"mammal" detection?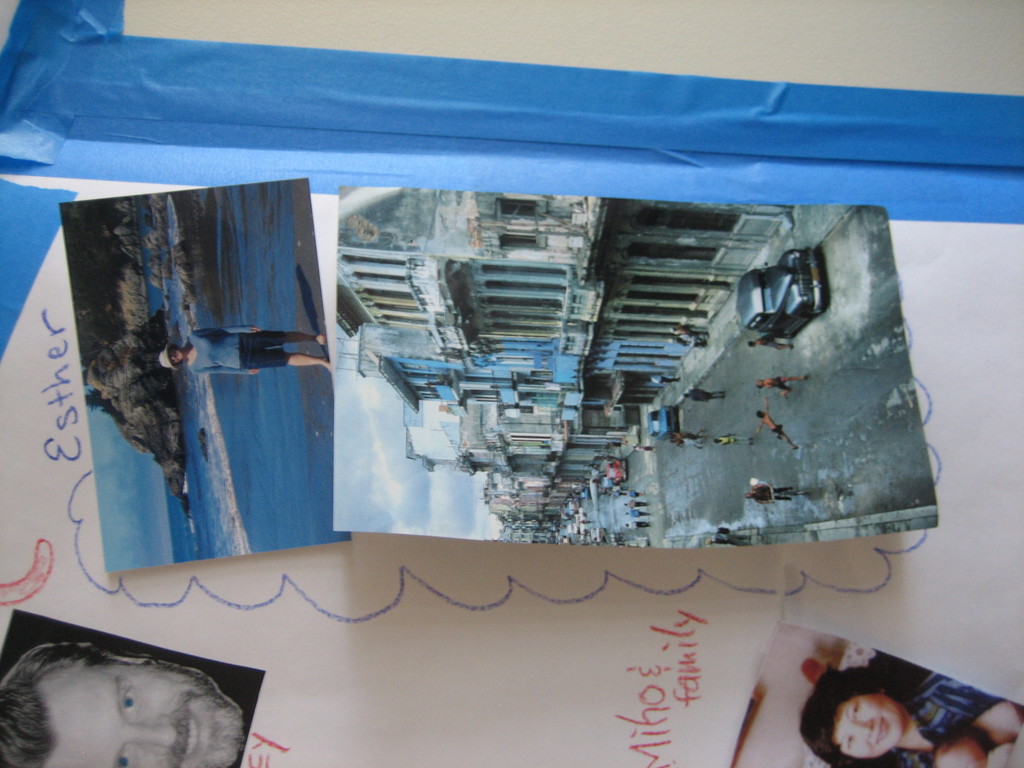
box=[742, 331, 794, 353]
